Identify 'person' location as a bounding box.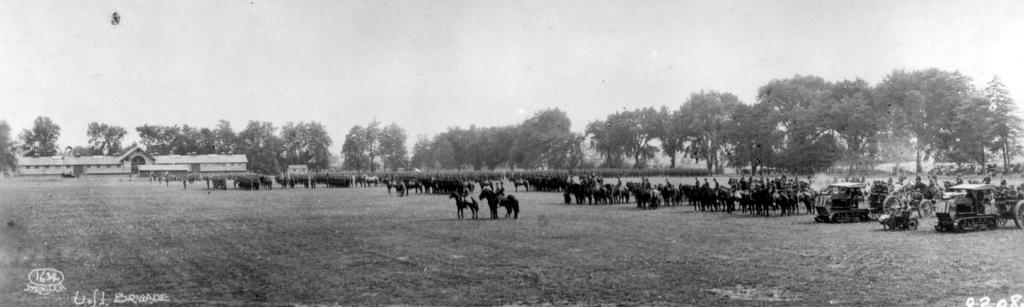
808:178:816:192.
